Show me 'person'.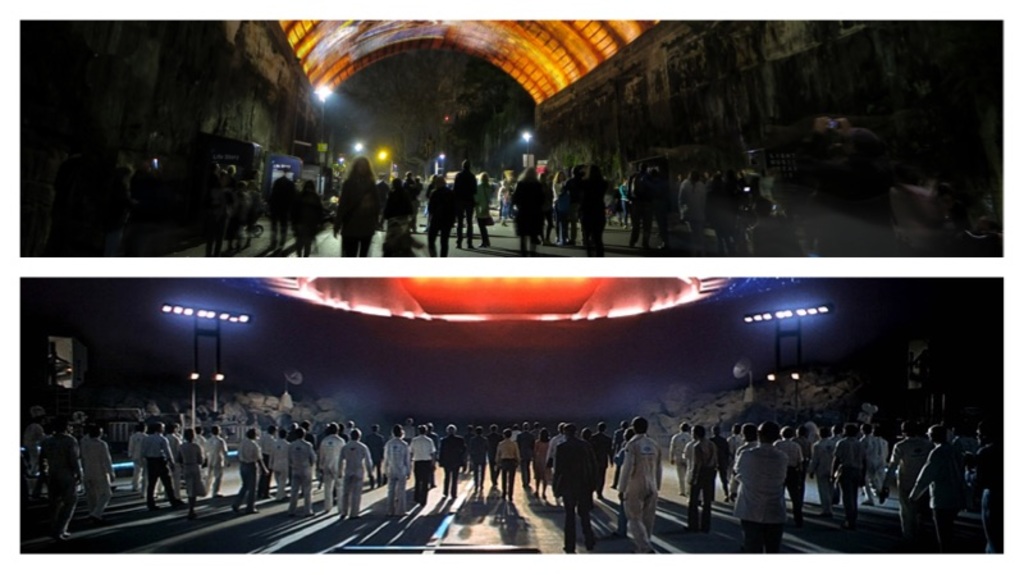
'person' is here: Rect(111, 168, 131, 256).
